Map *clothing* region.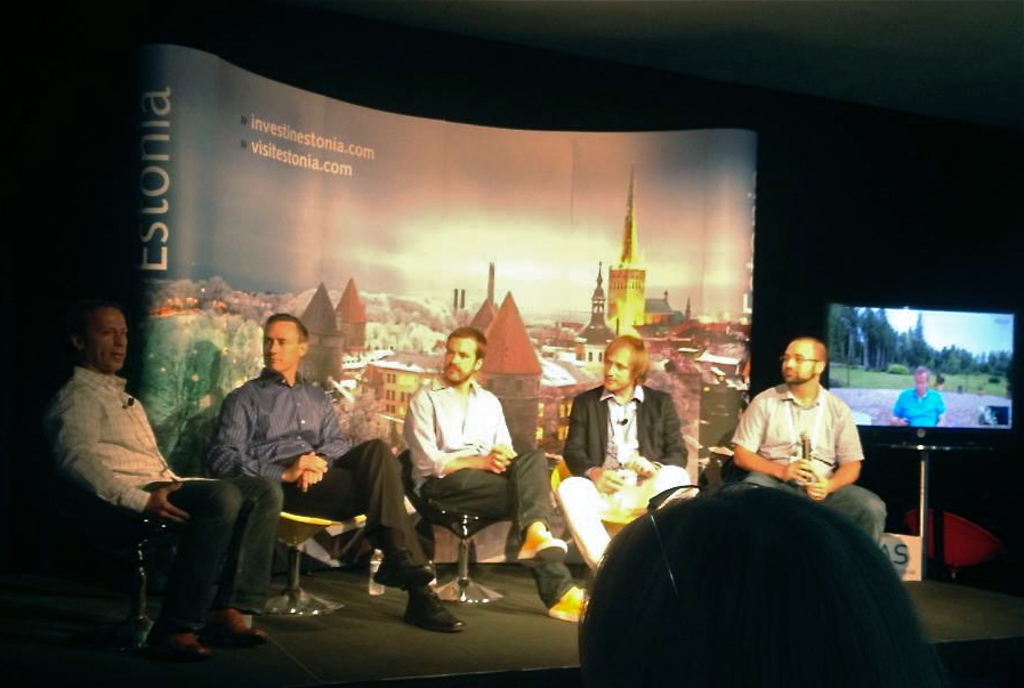
Mapped to bbox=(39, 356, 284, 636).
